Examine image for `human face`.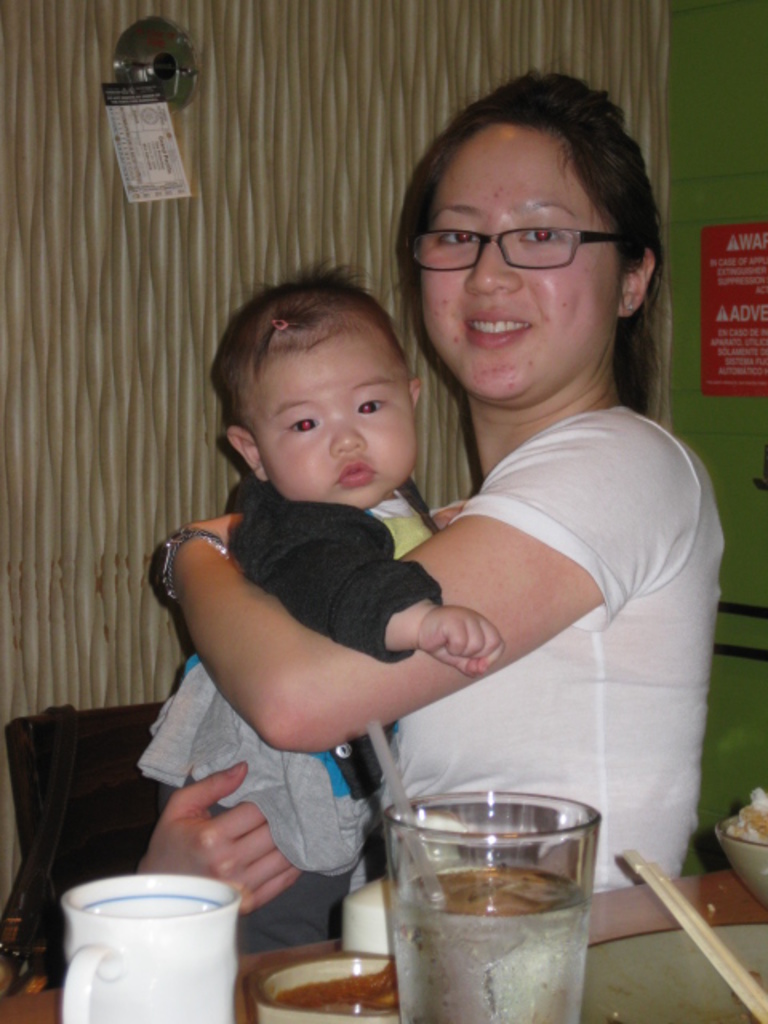
Examination result: [245,331,419,502].
